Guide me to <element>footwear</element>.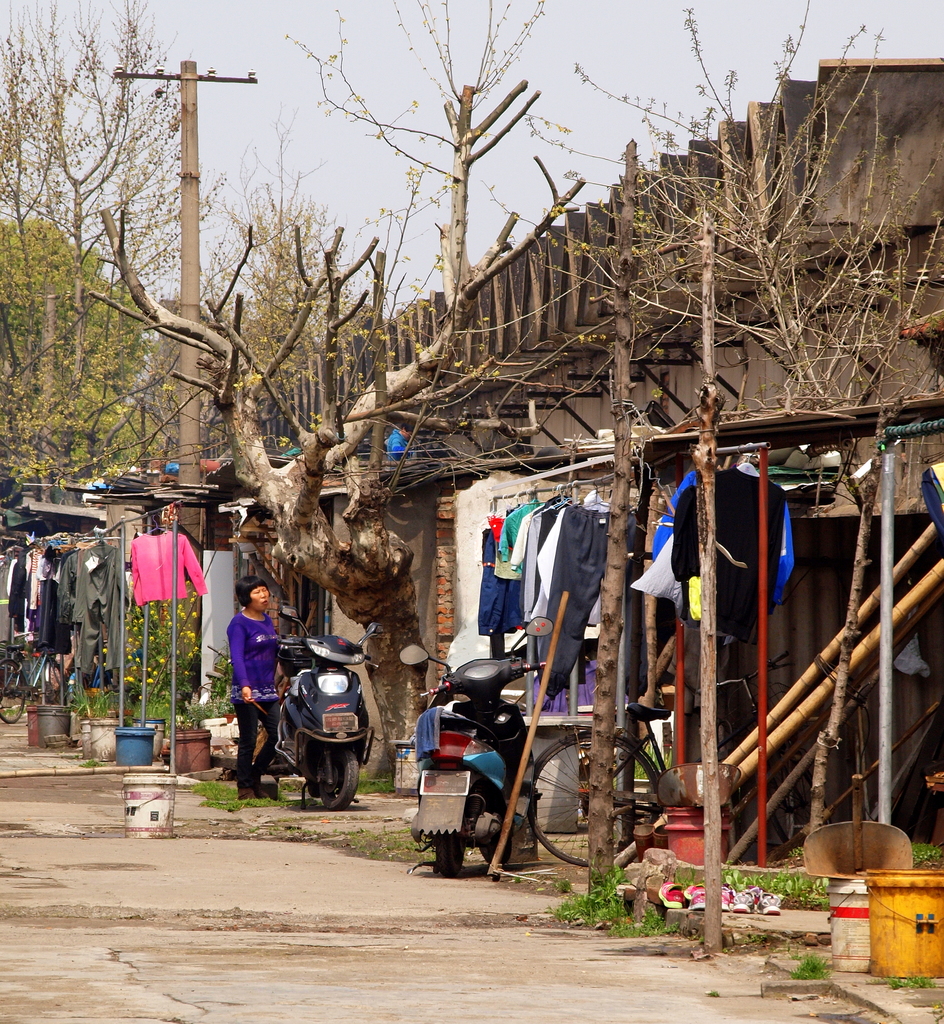
Guidance: bbox(252, 784, 270, 800).
